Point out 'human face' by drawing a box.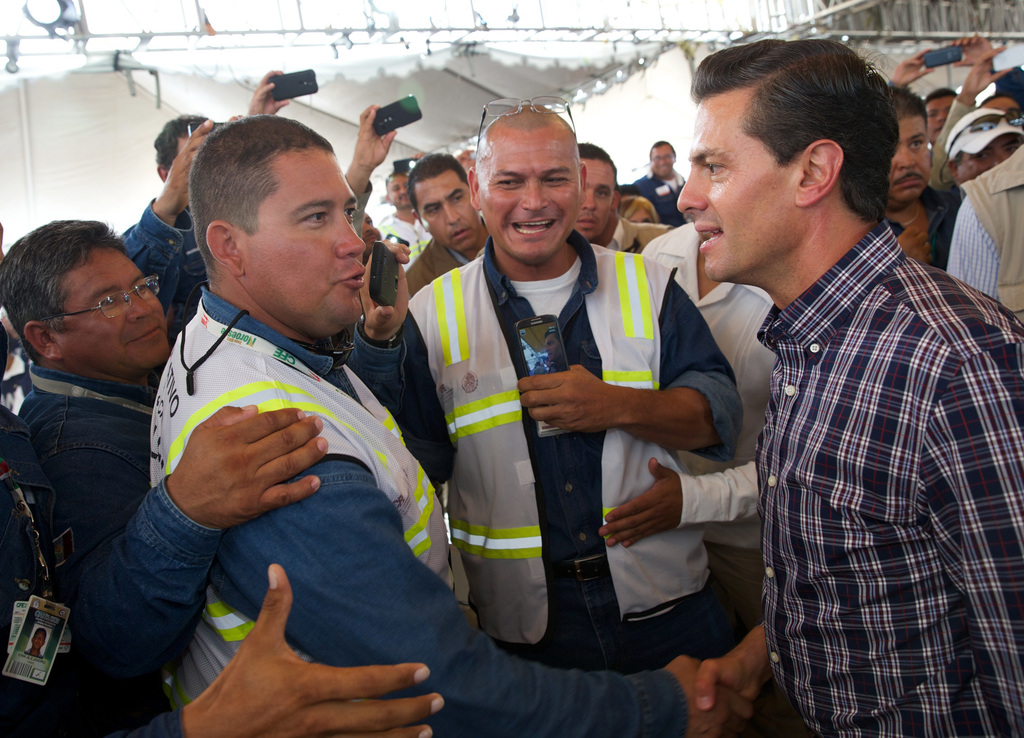
x1=241, y1=145, x2=367, y2=331.
